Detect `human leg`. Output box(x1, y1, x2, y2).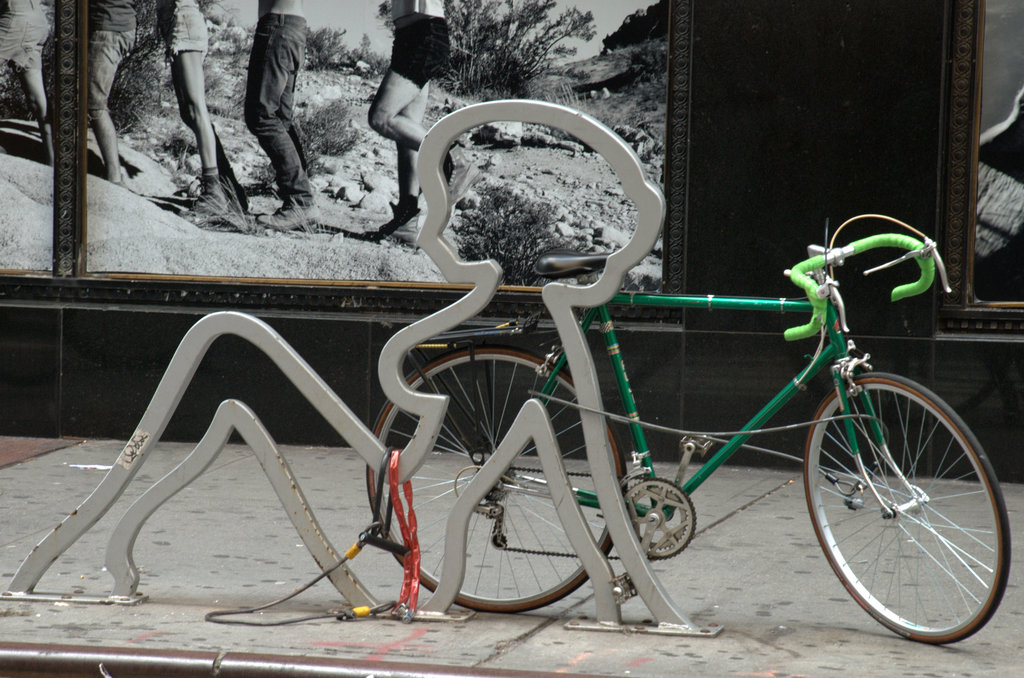
box(358, 18, 436, 245).
